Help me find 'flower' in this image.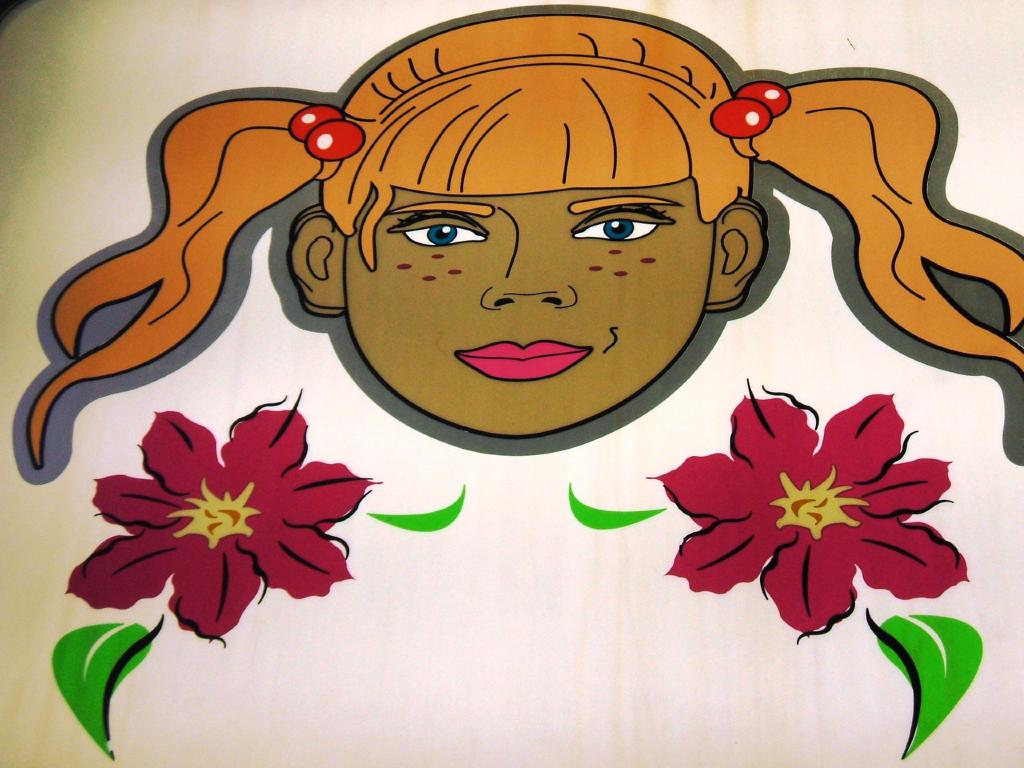
Found it: BBox(55, 392, 374, 647).
